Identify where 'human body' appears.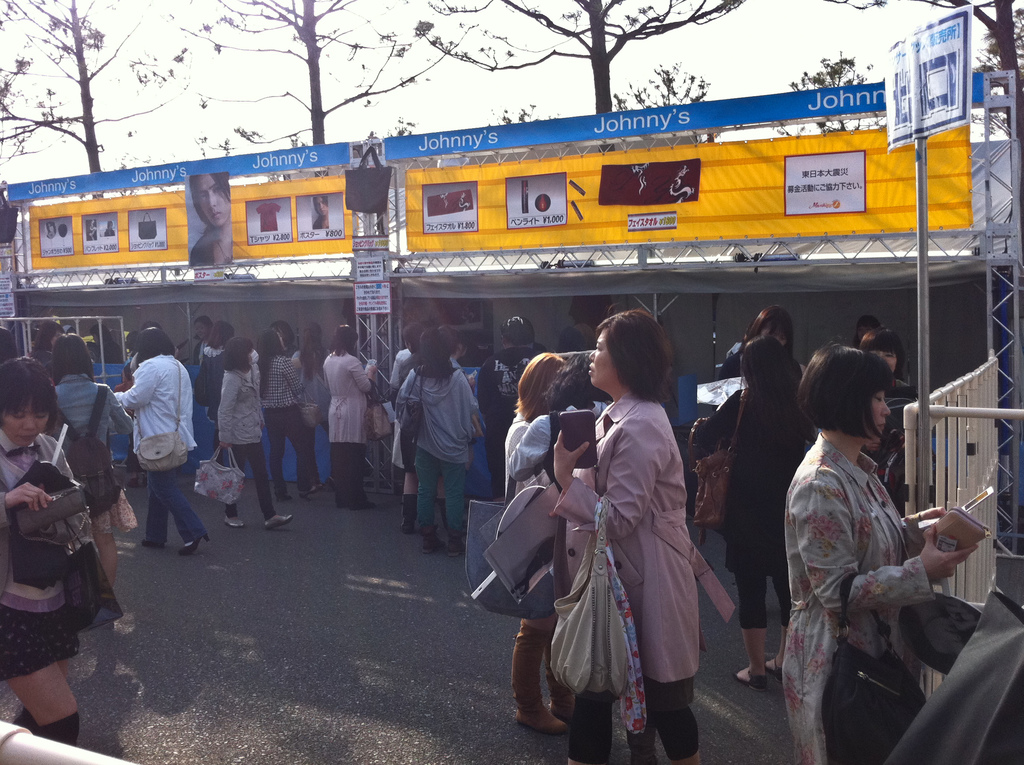
Appears at bbox=(63, 321, 76, 332).
